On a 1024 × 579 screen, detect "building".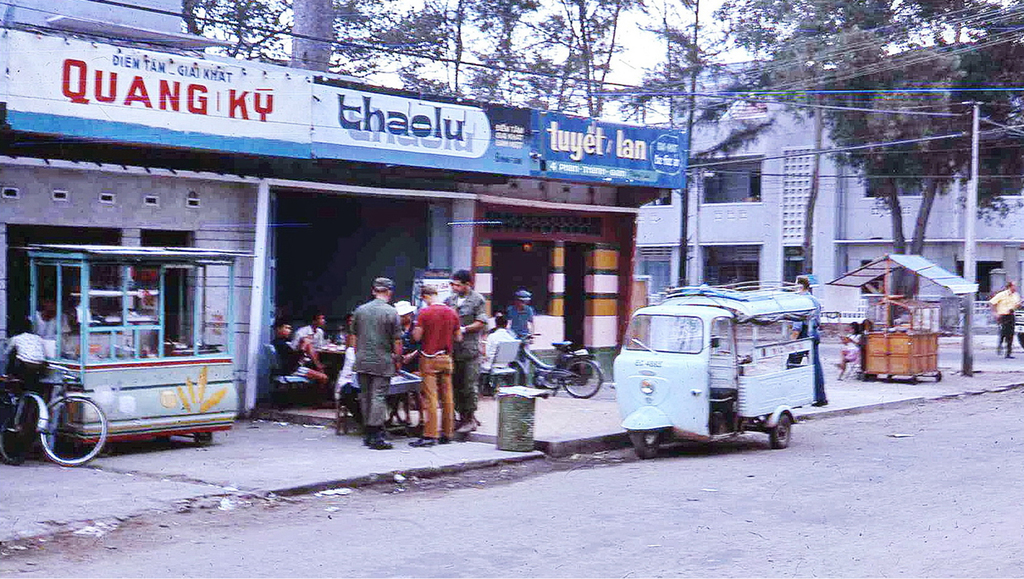
0:0:684:423.
